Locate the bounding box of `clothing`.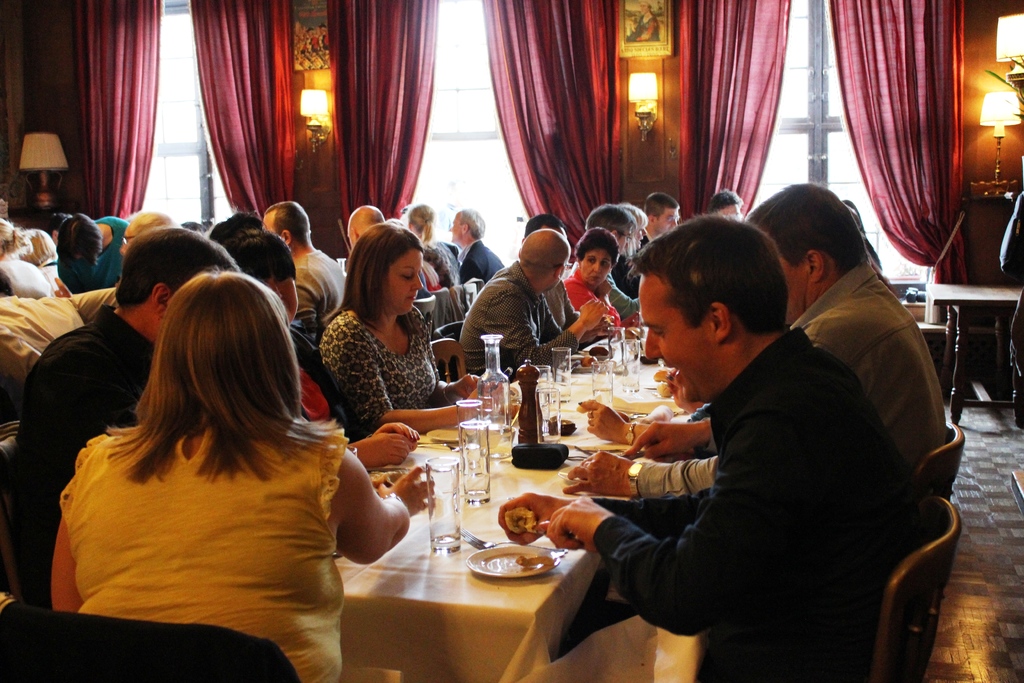
Bounding box: (left=79, top=222, right=138, bottom=297).
